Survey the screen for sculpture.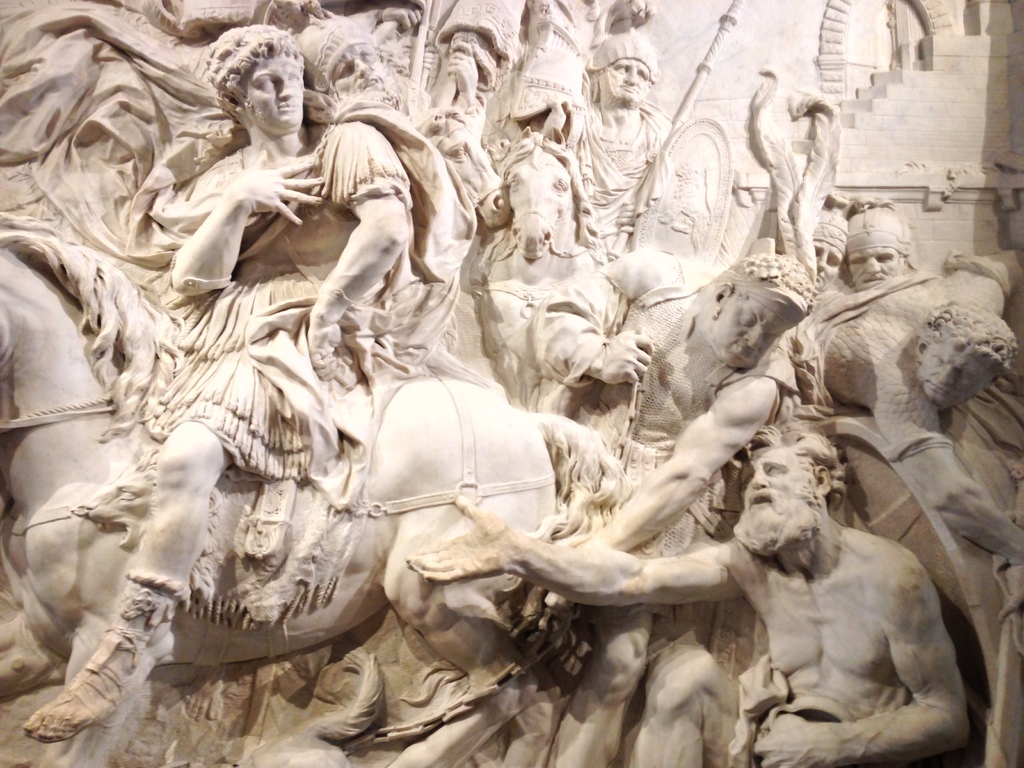
Survey found: (left=400, top=425, right=972, bottom=767).
